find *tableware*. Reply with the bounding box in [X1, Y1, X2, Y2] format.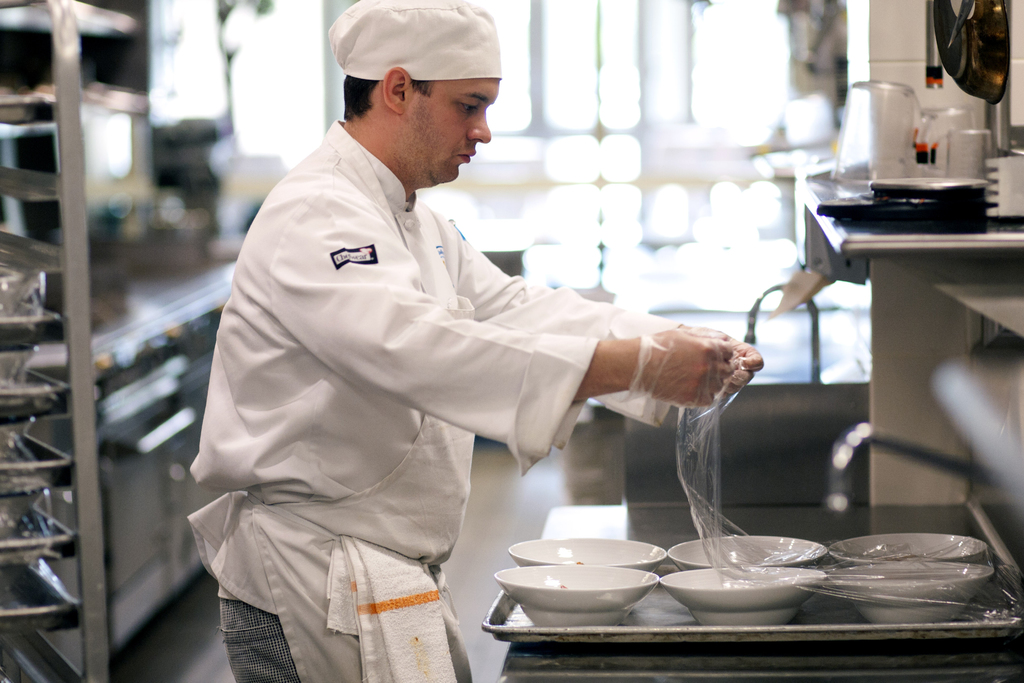
[662, 530, 830, 569].
